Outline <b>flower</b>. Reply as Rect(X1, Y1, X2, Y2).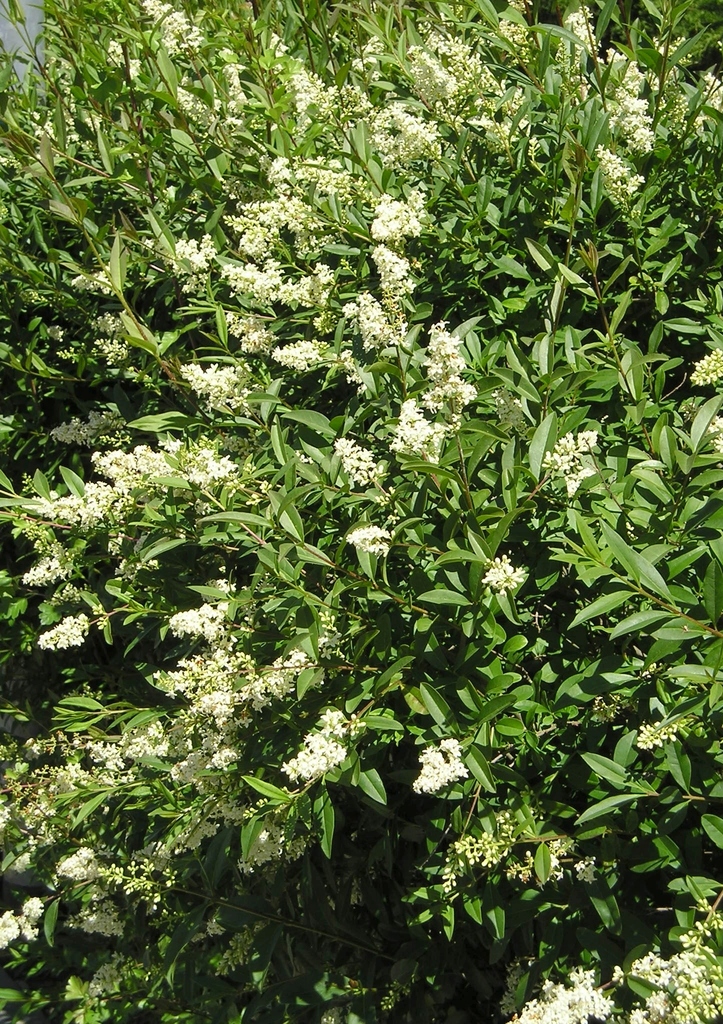
Rect(344, 524, 394, 550).
